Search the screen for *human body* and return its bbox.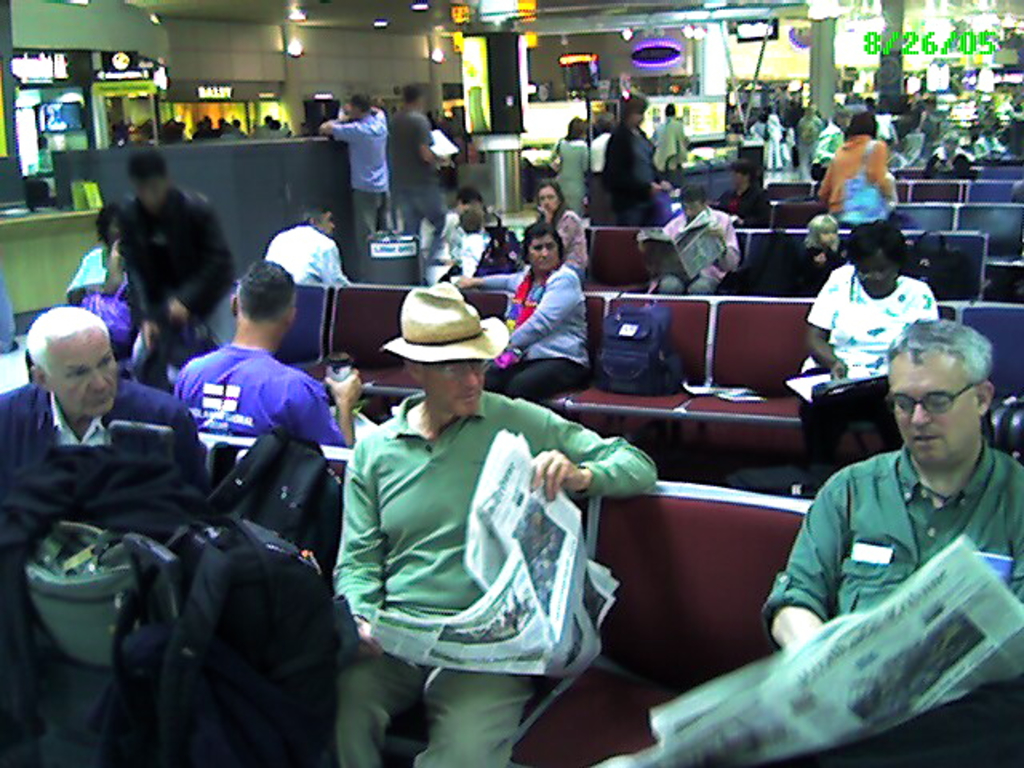
Found: bbox=(750, 341, 1014, 750).
